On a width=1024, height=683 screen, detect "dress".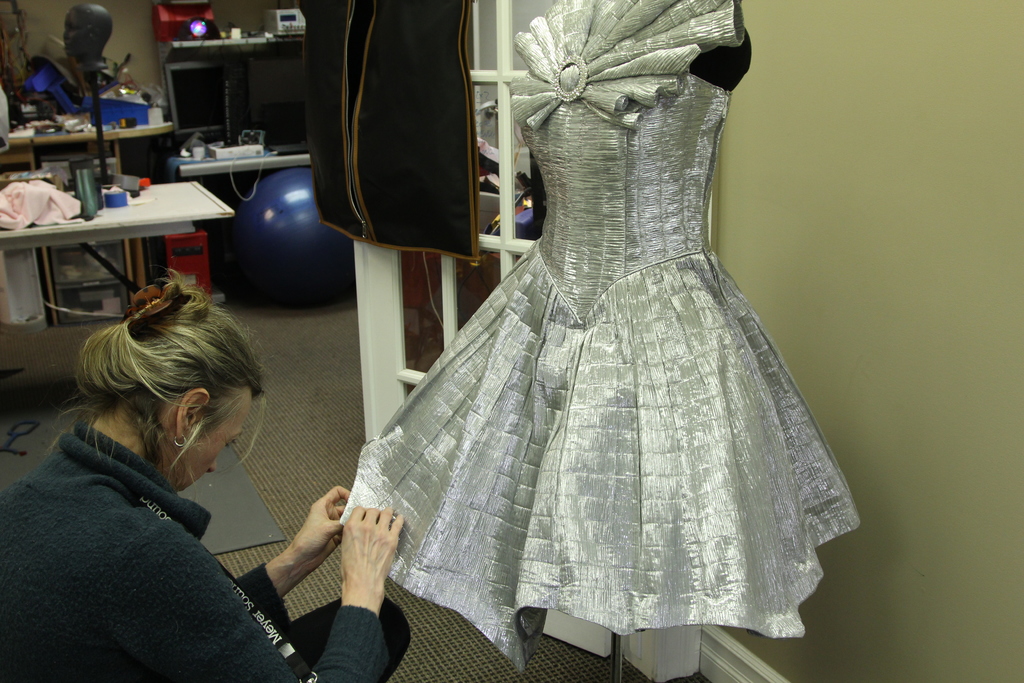
box=[337, 0, 860, 672].
